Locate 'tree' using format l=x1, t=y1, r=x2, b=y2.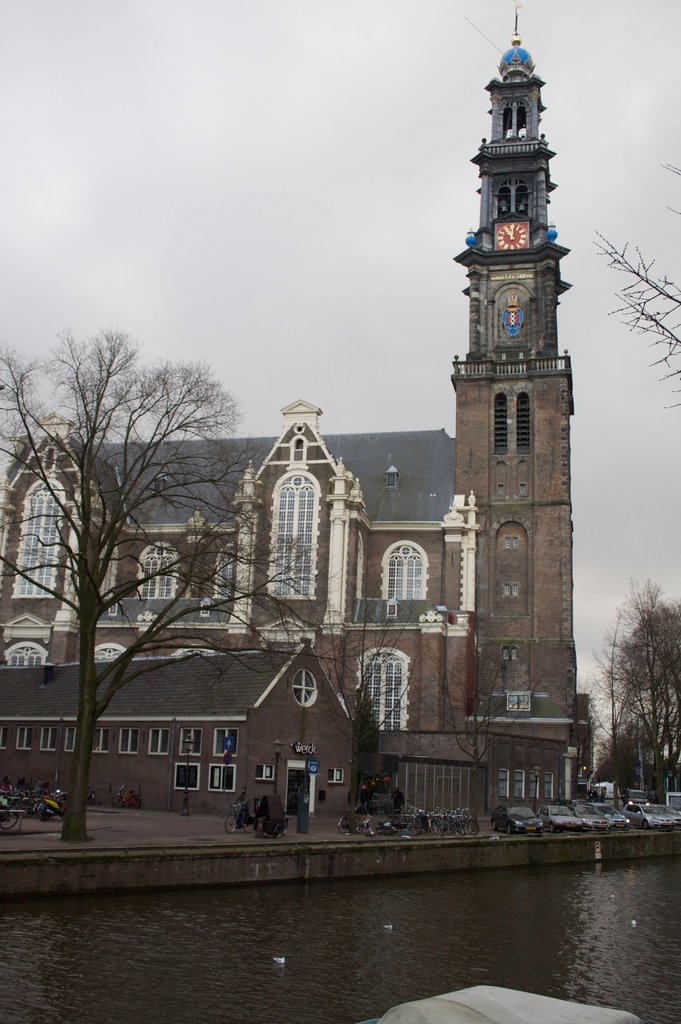
l=325, t=586, r=422, b=822.
